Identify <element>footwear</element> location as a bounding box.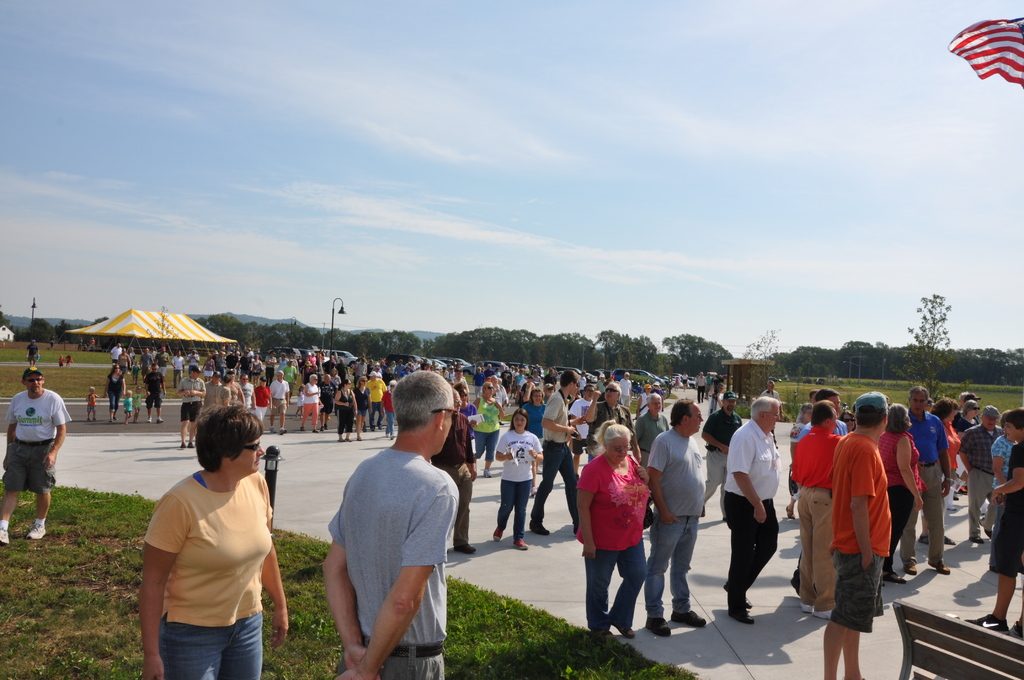
644,617,671,636.
